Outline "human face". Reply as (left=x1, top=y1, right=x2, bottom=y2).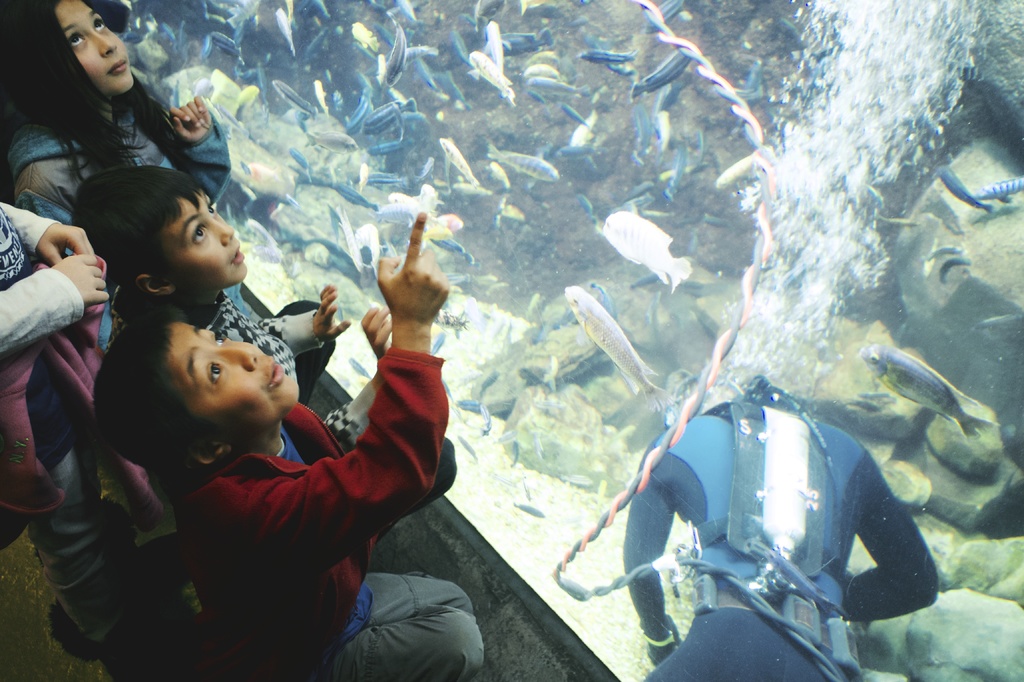
(left=160, top=187, right=252, bottom=291).
